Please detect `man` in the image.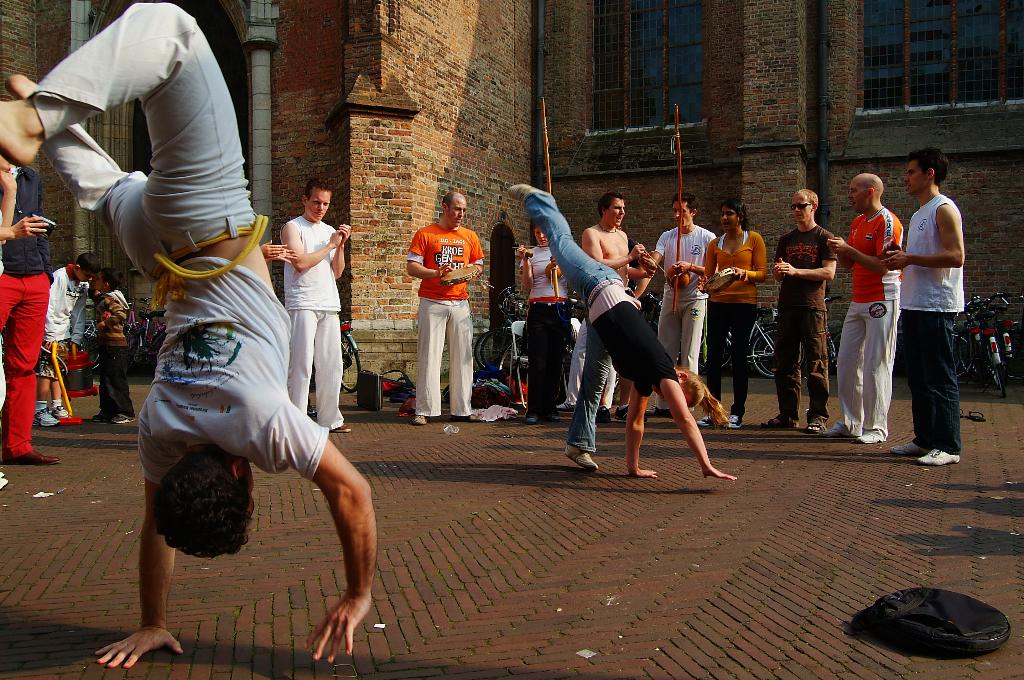
rect(876, 151, 969, 476).
